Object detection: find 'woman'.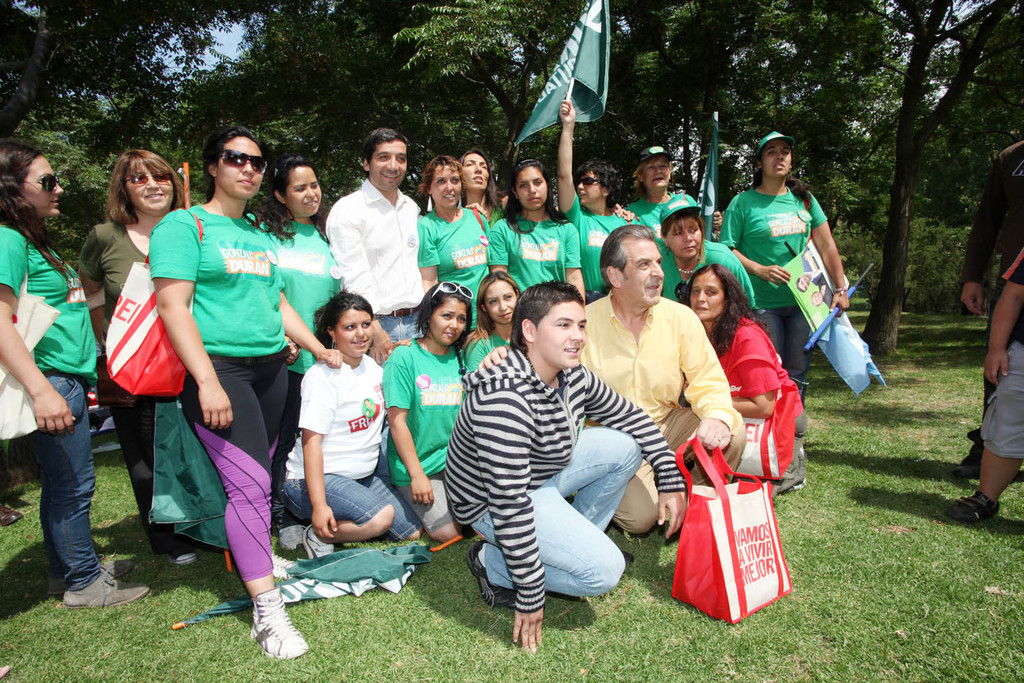
79:152:184:565.
